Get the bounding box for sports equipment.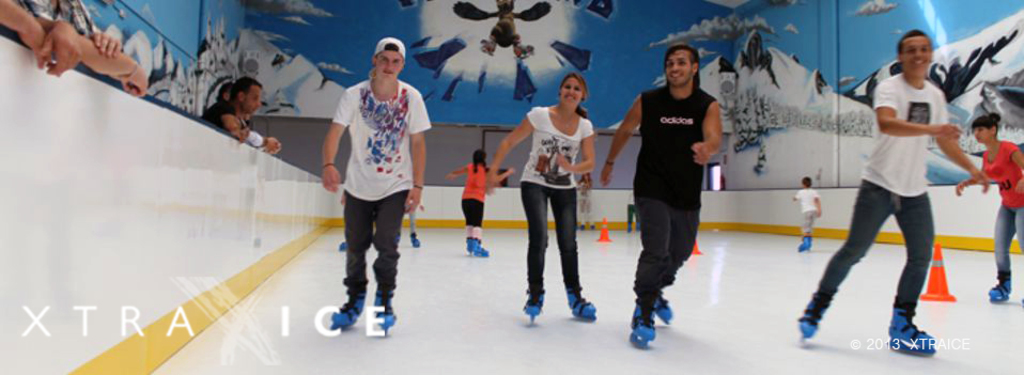
Rect(567, 291, 593, 321).
